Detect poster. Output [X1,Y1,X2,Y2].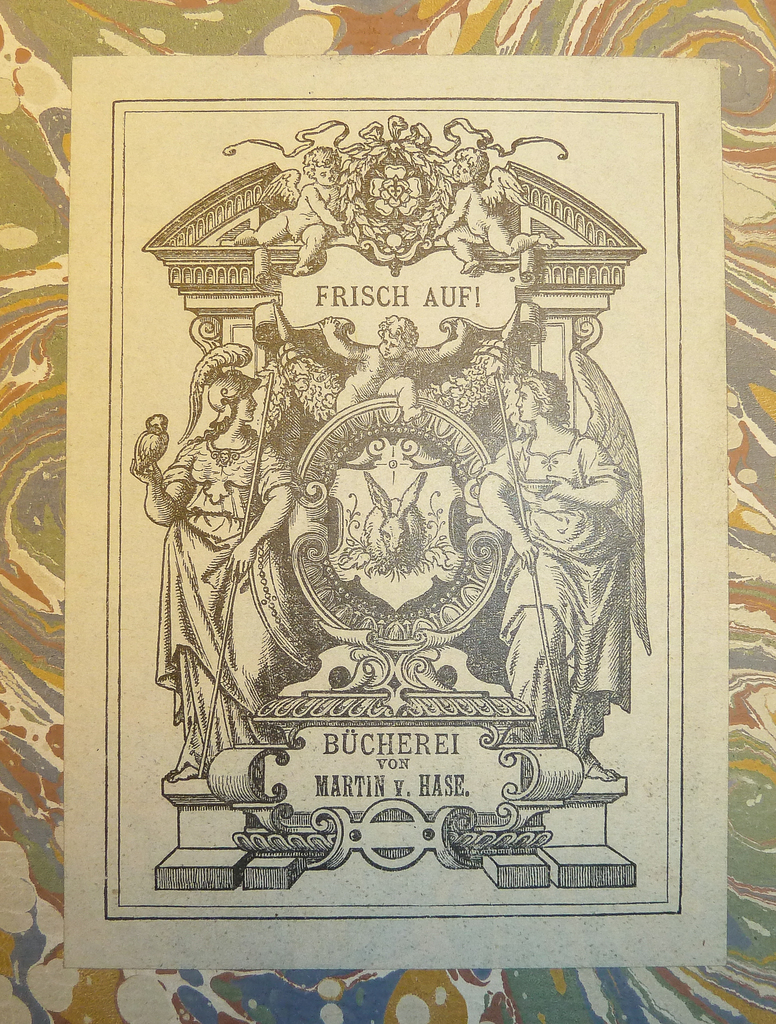
[63,56,725,970].
